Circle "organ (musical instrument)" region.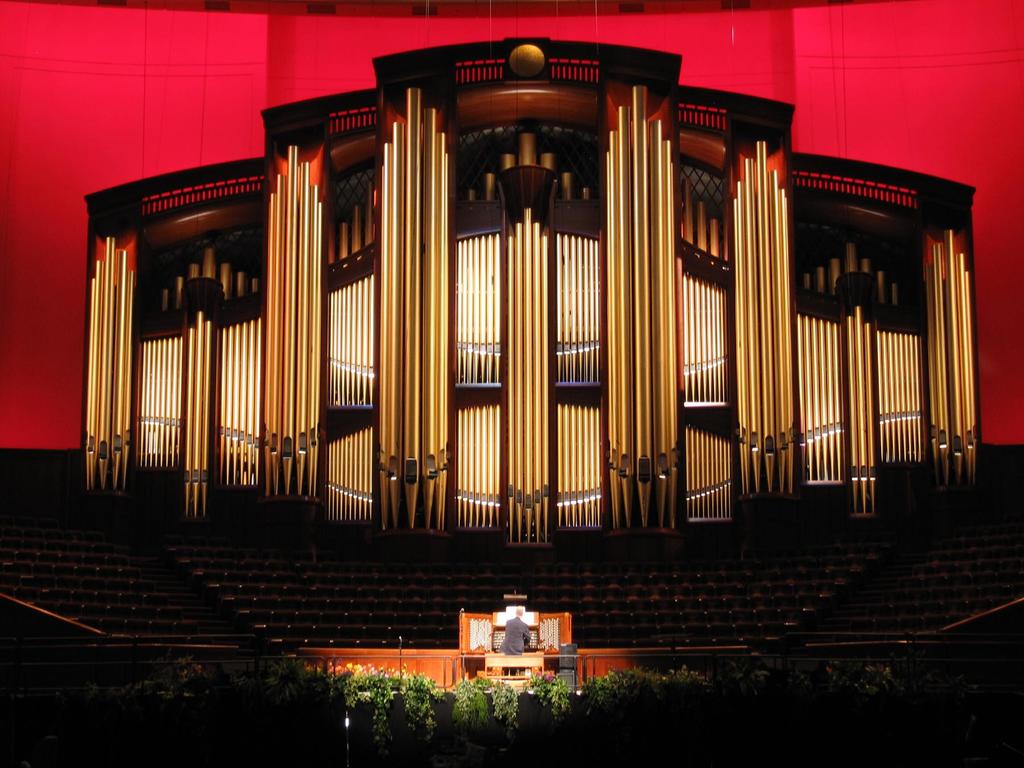
Region: x1=78 y1=35 x2=983 y2=551.
